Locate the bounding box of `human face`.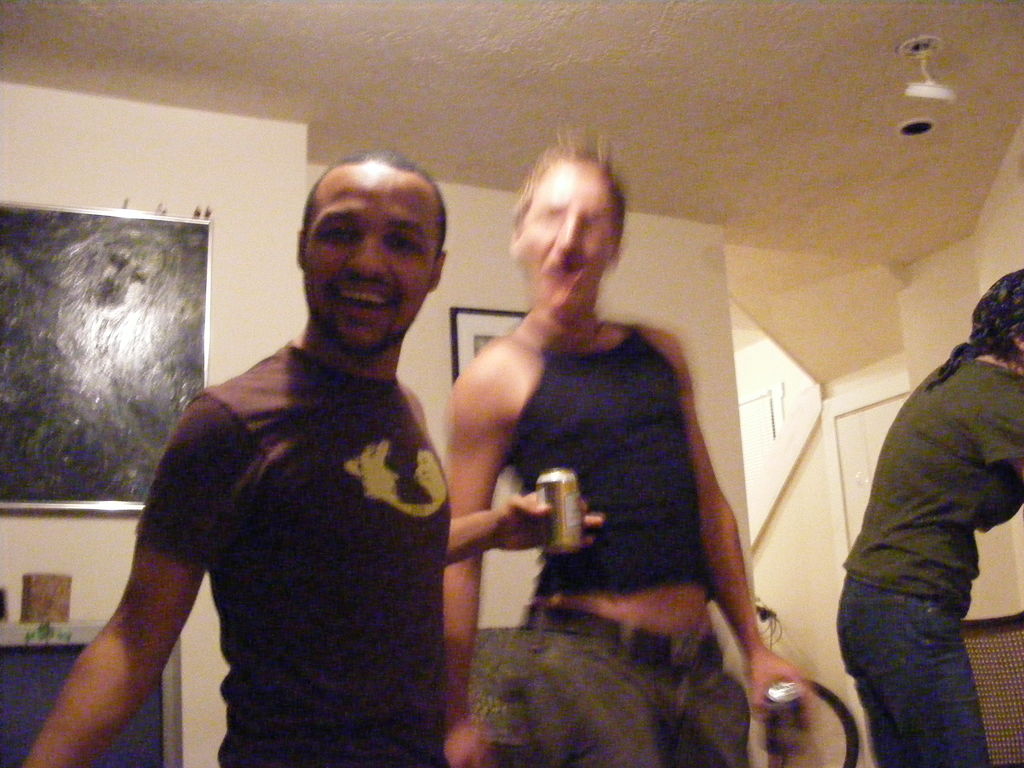
Bounding box: {"left": 307, "top": 166, "right": 444, "bottom": 351}.
